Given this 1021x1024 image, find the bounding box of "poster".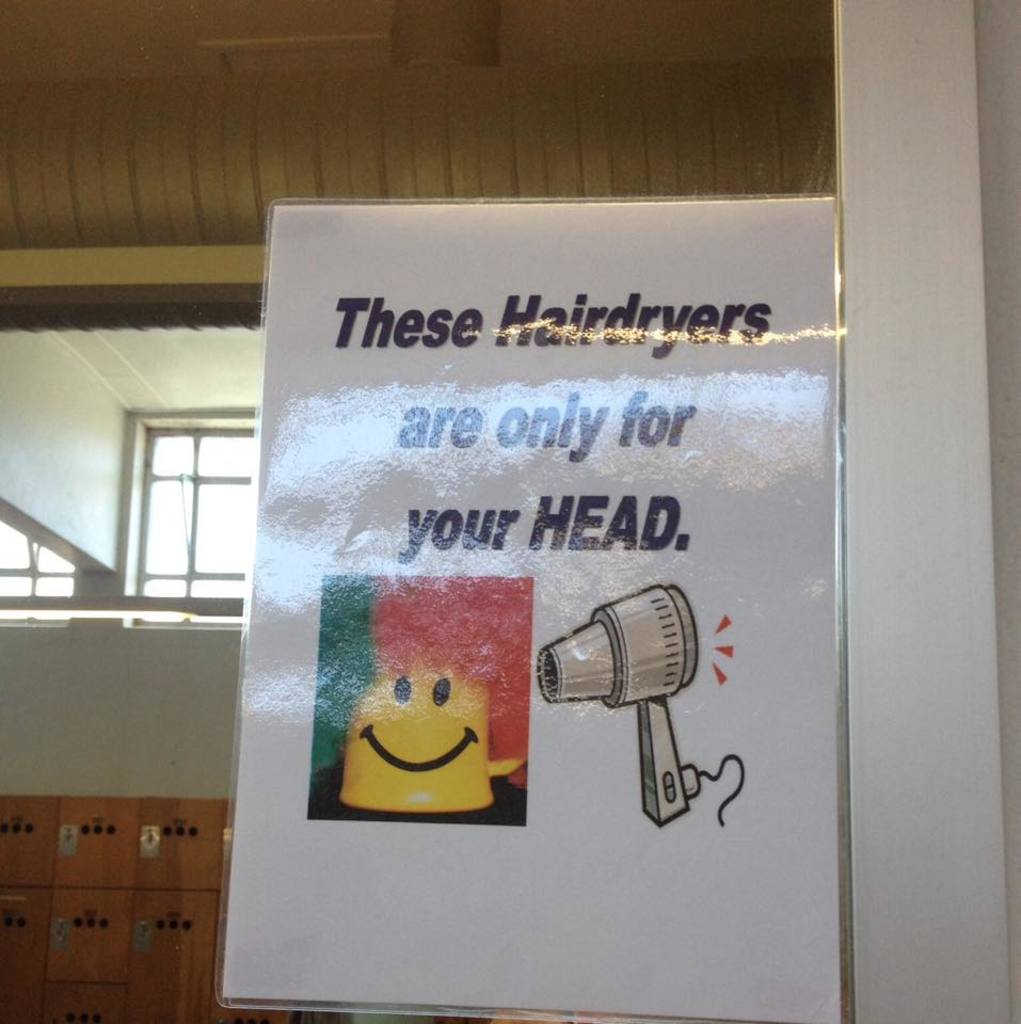
box(222, 191, 848, 1017).
